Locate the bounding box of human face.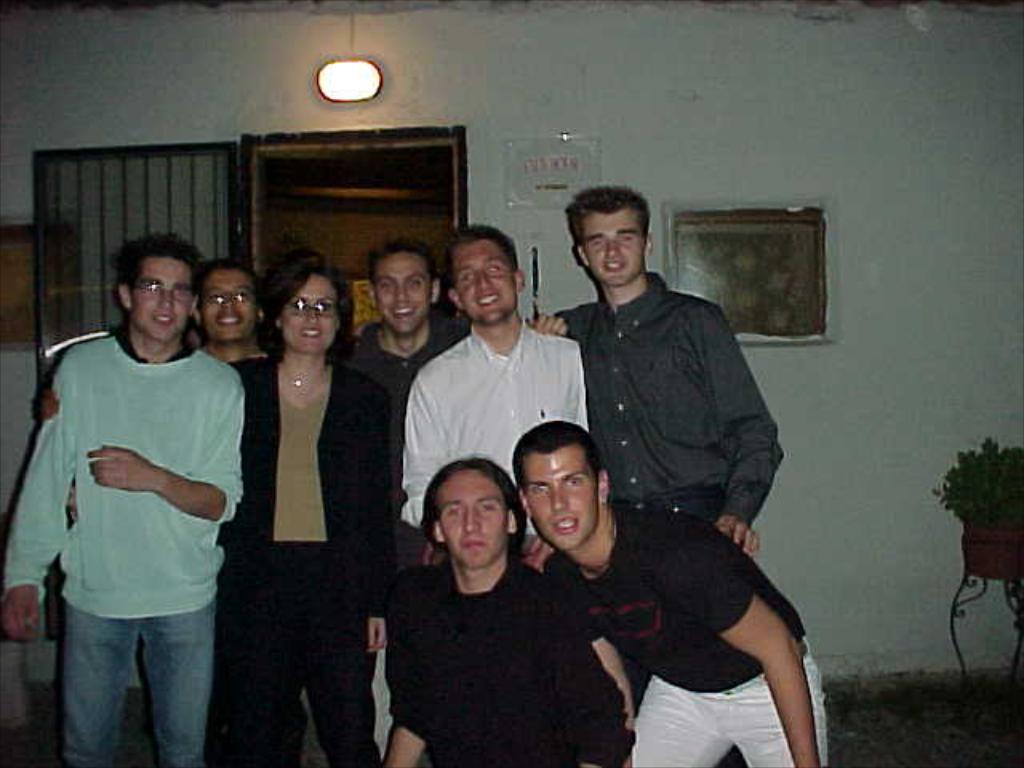
Bounding box: {"left": 136, "top": 256, "right": 200, "bottom": 336}.
